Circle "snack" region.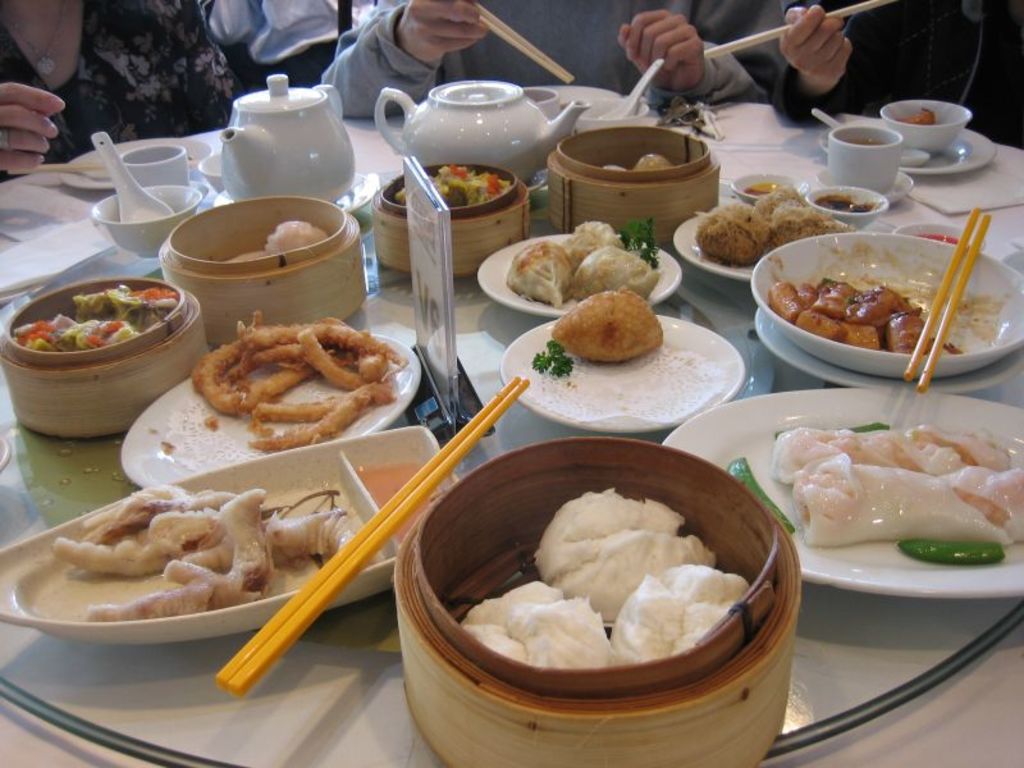
Region: [636, 151, 668, 170].
